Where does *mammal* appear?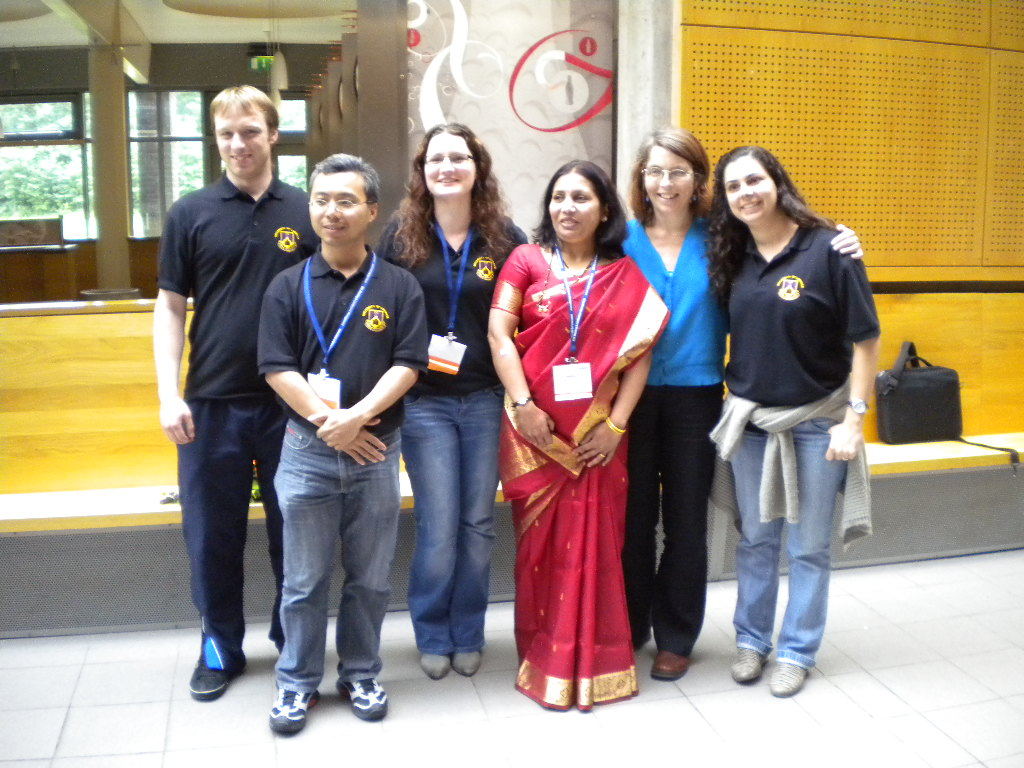
Appears at 706 144 878 699.
